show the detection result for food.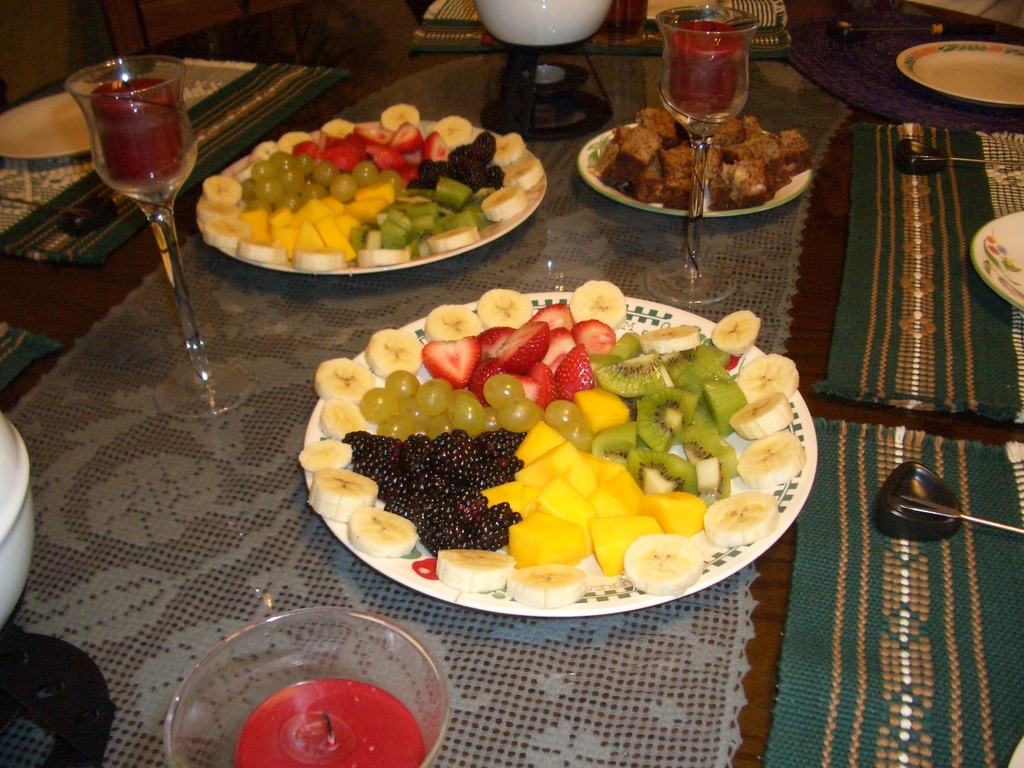
(left=312, top=355, right=378, bottom=408).
